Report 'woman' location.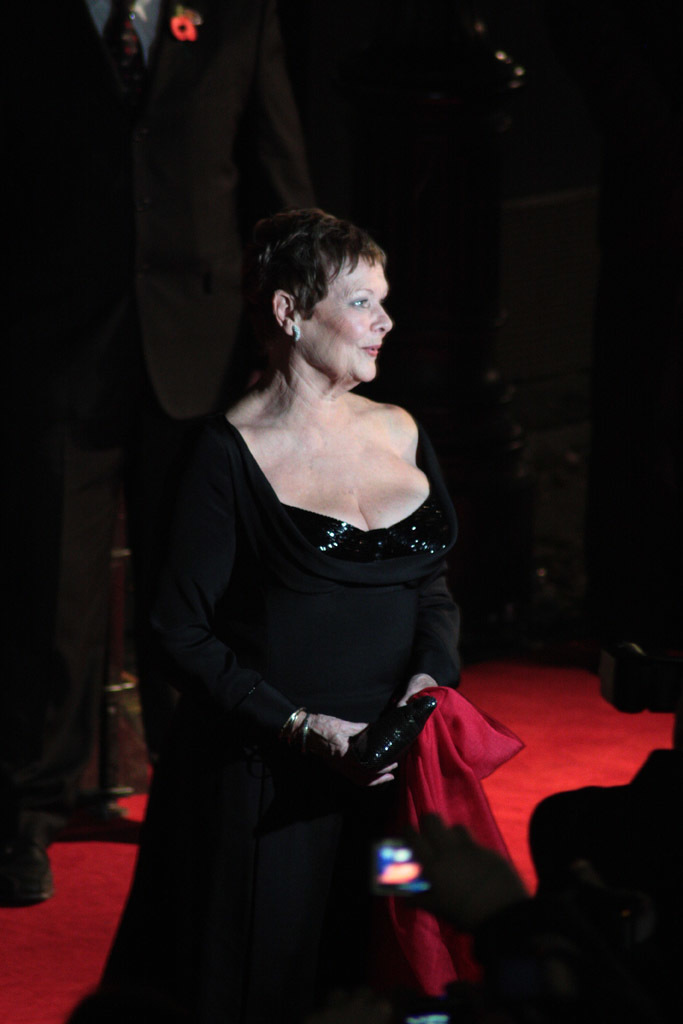
Report: 115,160,502,1006.
